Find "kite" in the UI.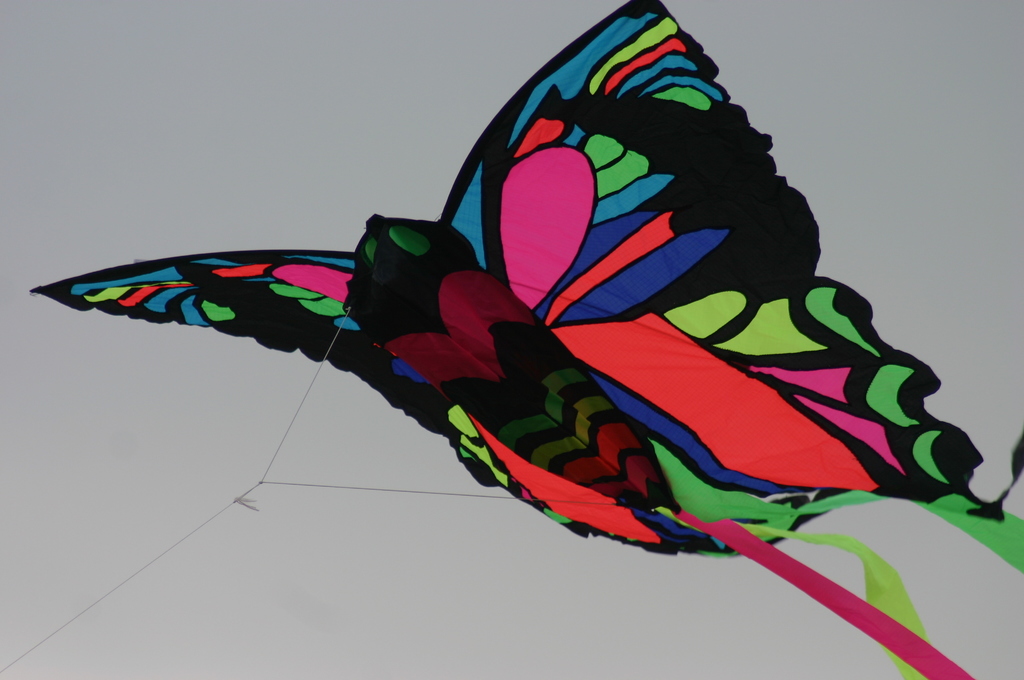
UI element at <box>28,0,1023,679</box>.
